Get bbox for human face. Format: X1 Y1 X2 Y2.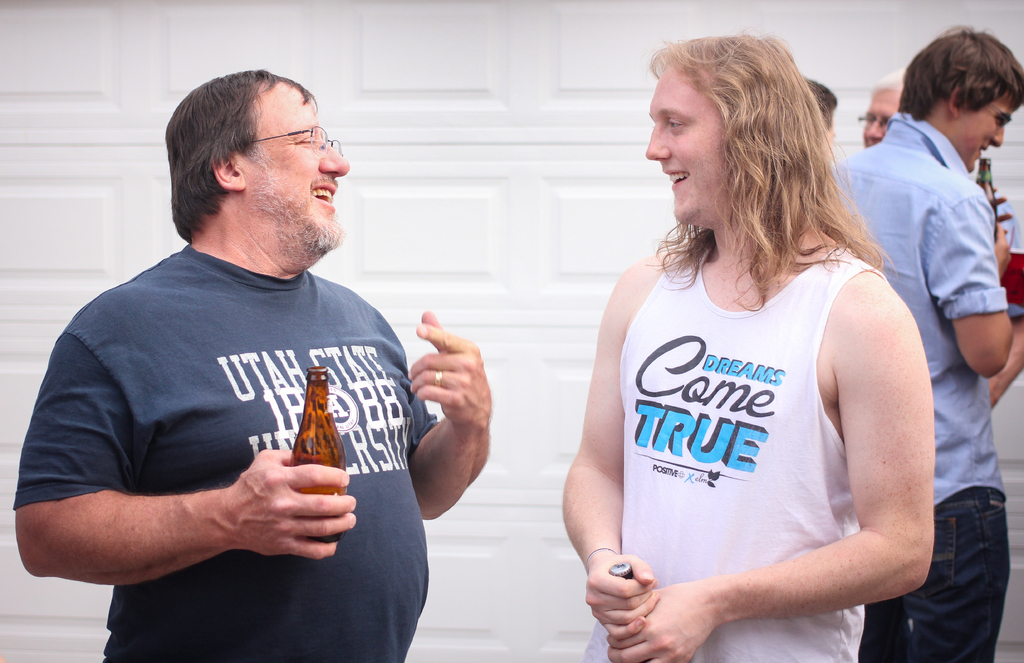
240 76 350 251.
